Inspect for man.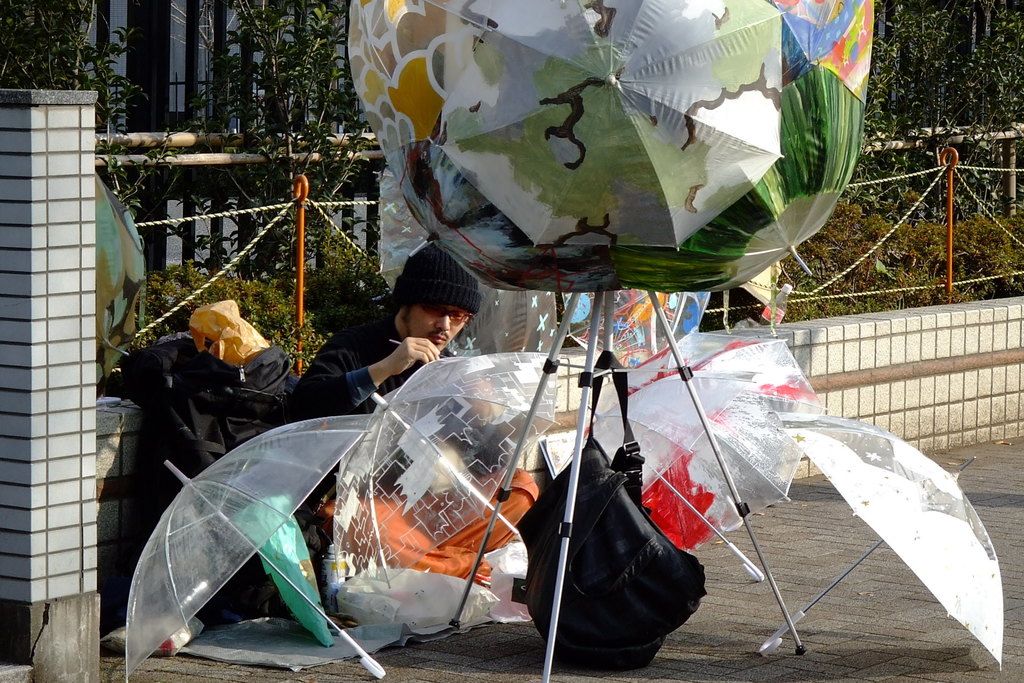
Inspection: <region>276, 246, 541, 591</region>.
